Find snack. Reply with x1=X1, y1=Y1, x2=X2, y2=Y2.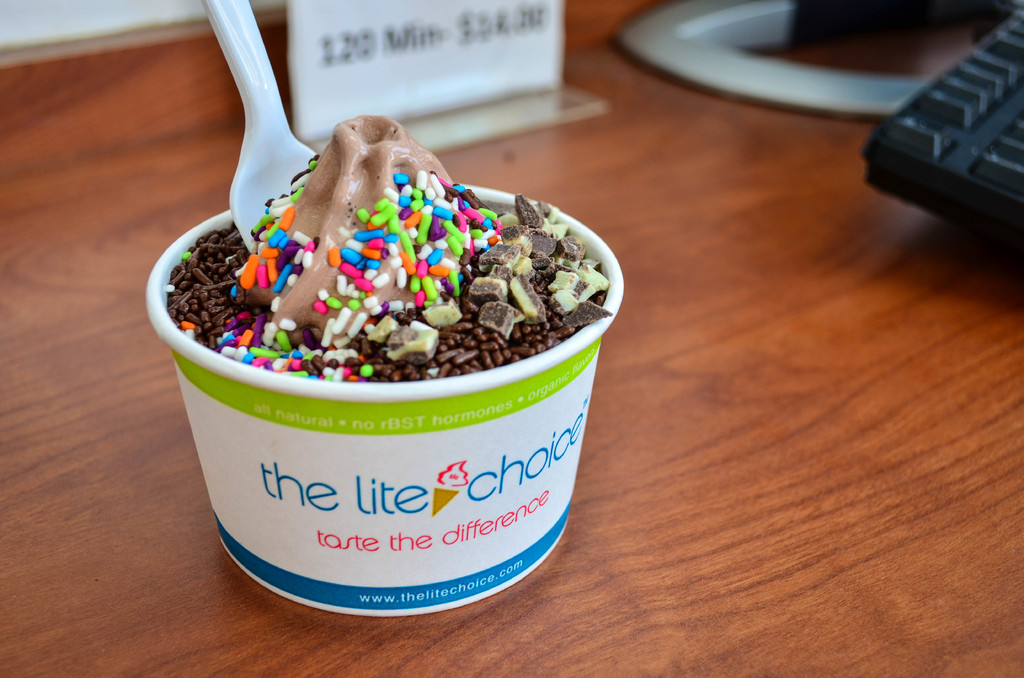
x1=184, y1=148, x2=598, y2=435.
